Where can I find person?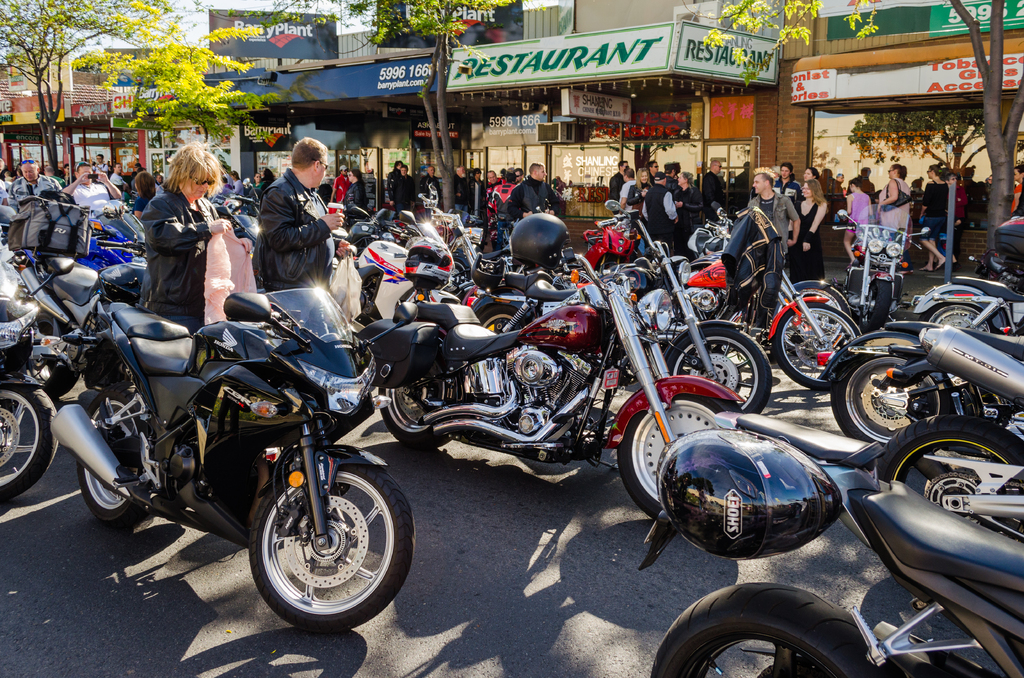
You can find it at box(467, 165, 484, 213).
